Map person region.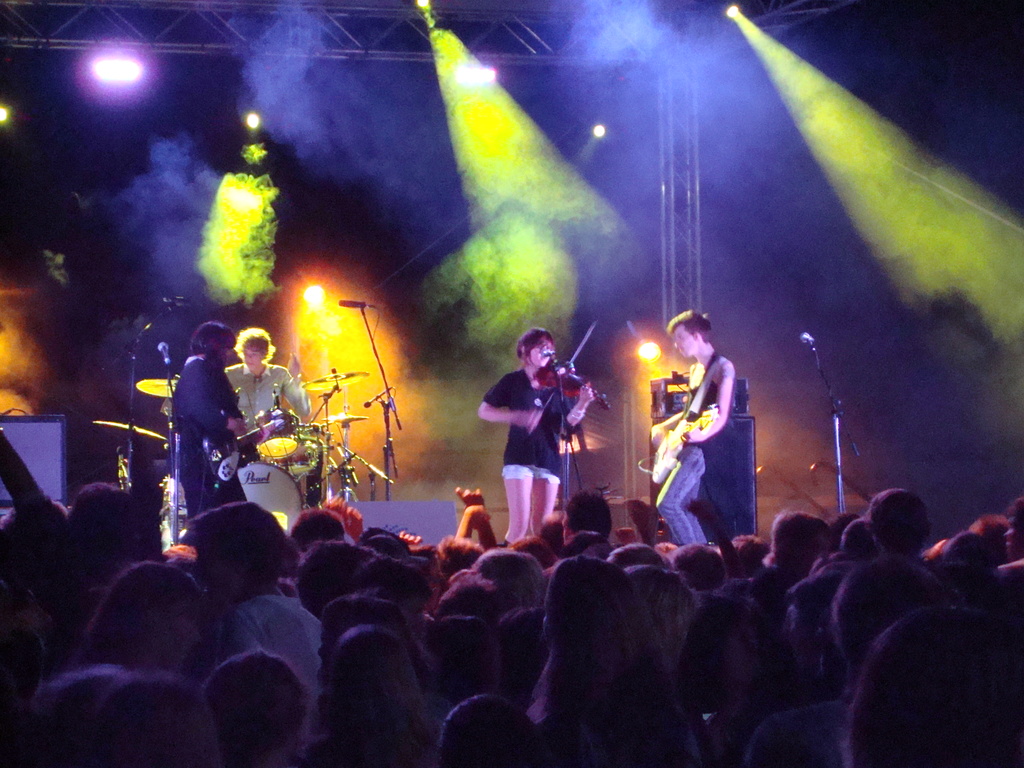
Mapped to x1=93 y1=669 x2=219 y2=767.
